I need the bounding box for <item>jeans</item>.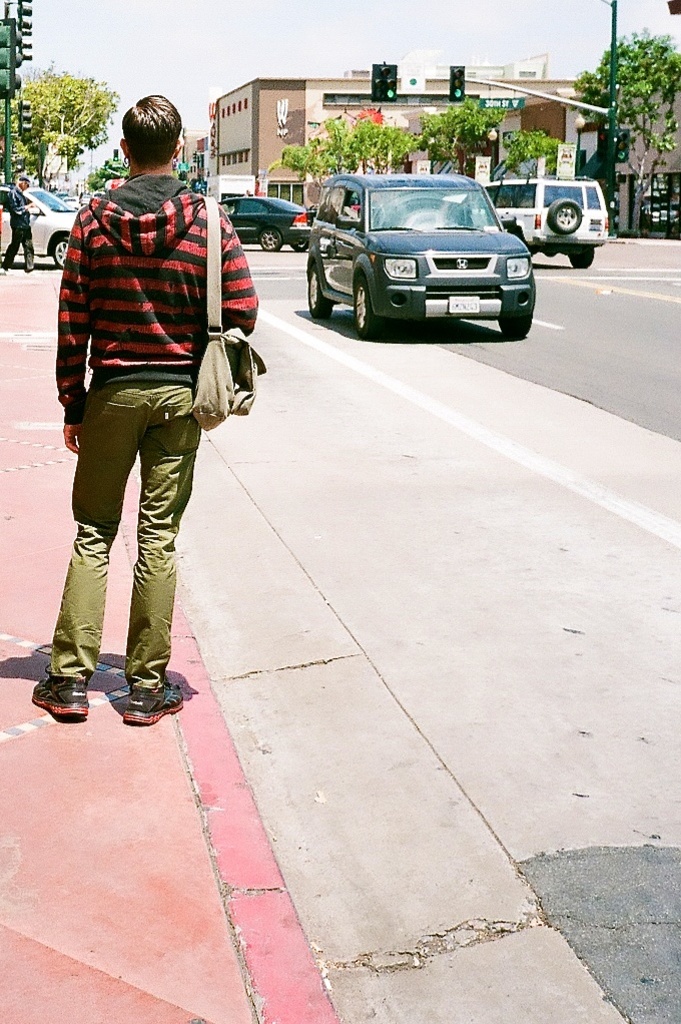
Here it is: x1=6 y1=210 x2=42 y2=262.
